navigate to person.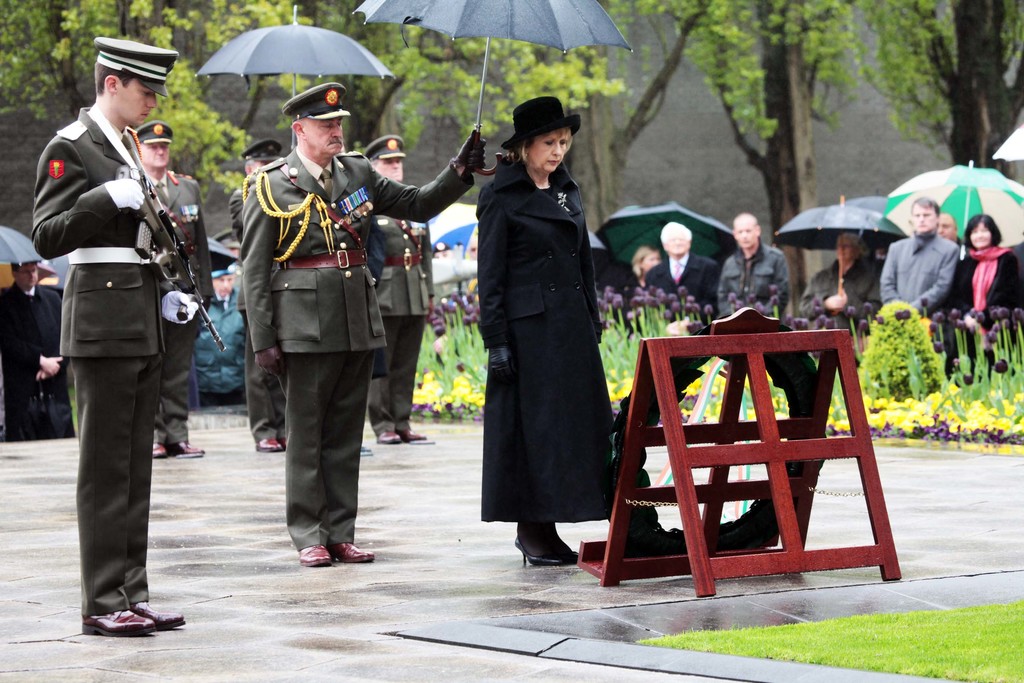
Navigation target: (left=948, top=215, right=1023, bottom=310).
